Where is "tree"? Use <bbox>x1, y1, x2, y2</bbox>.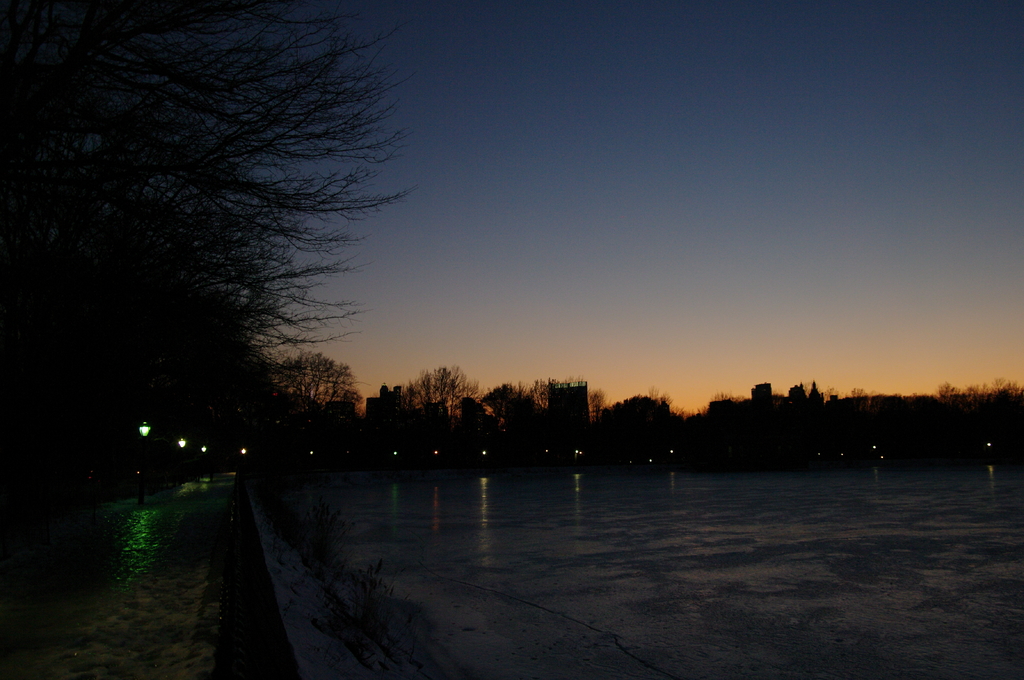
<bbox>818, 384, 835, 400</bbox>.
